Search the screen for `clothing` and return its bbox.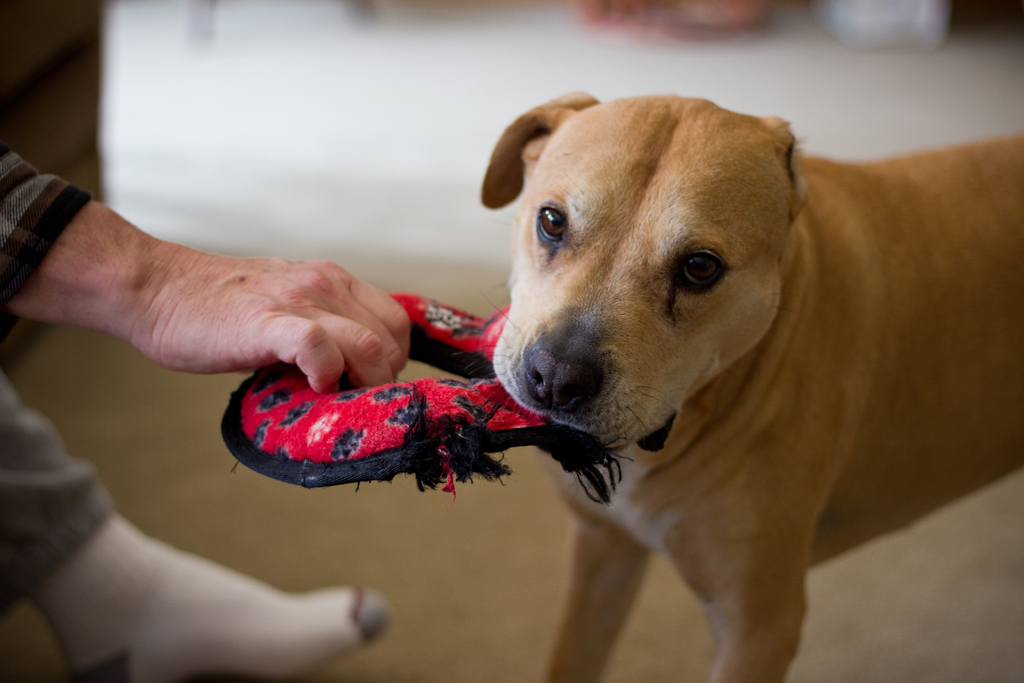
Found: 0, 125, 120, 633.
